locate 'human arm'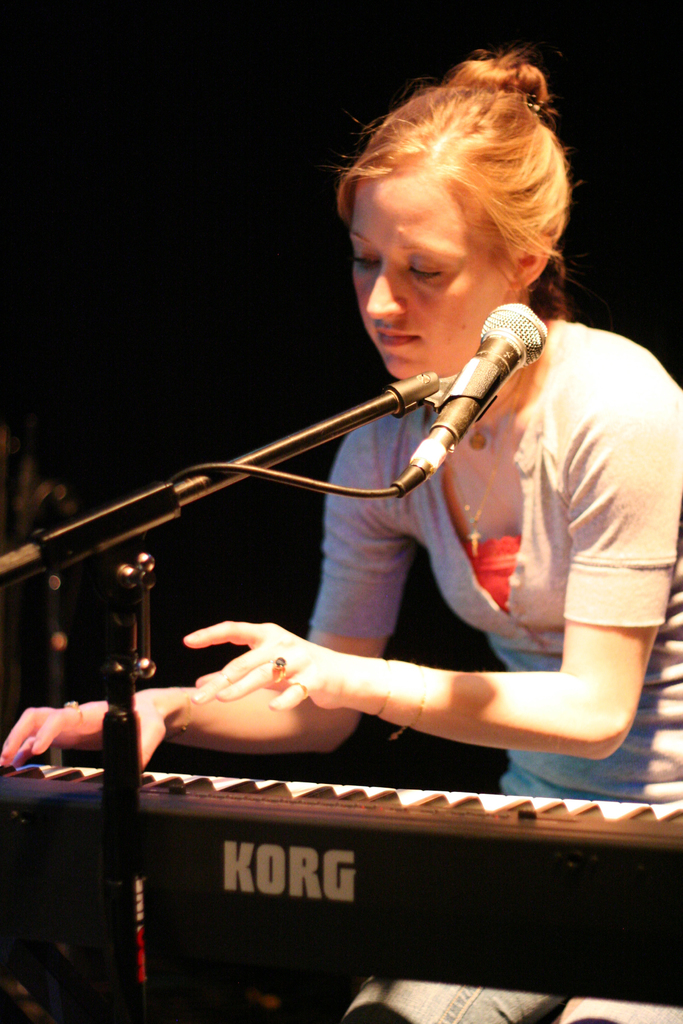
Rect(9, 424, 415, 783)
